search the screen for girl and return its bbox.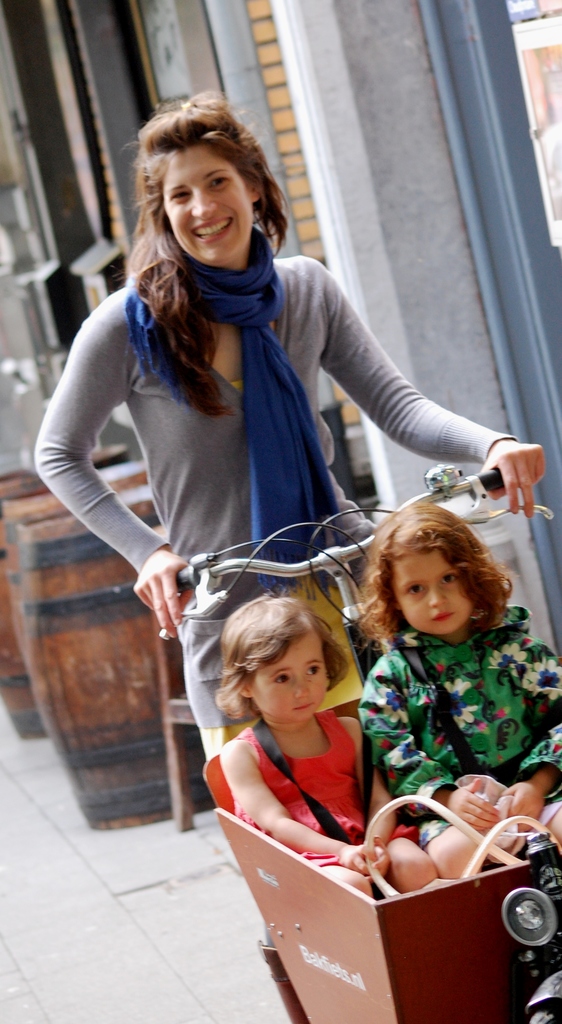
Found: (x1=224, y1=589, x2=455, y2=904).
